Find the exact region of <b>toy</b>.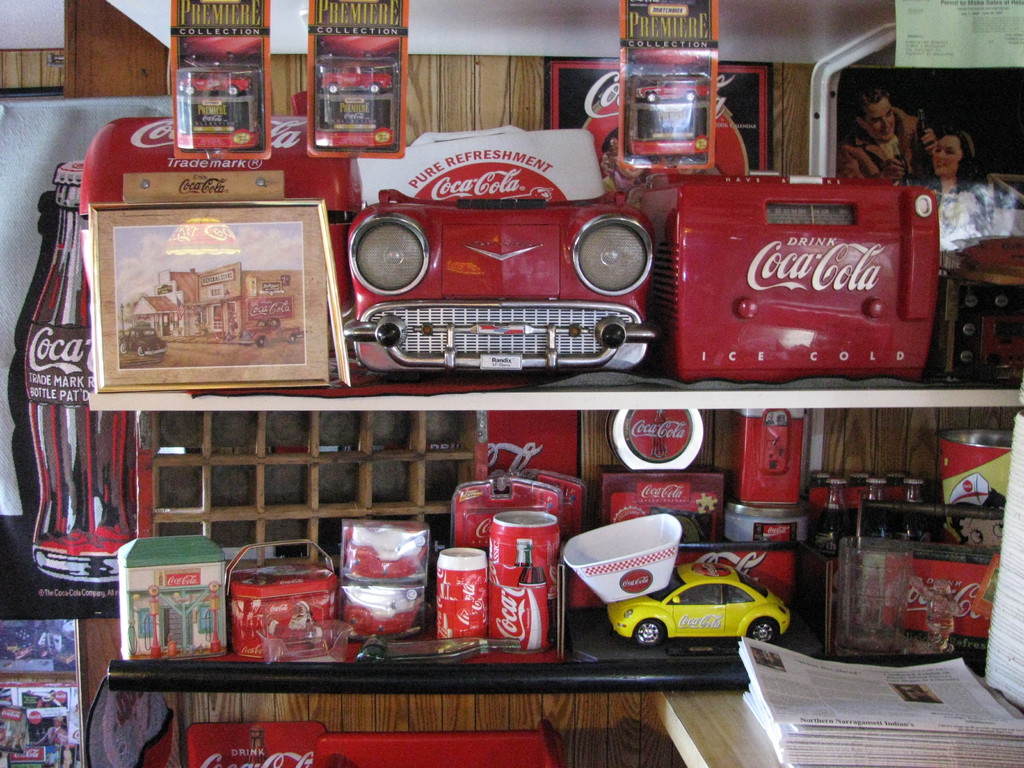
Exact region: bbox=(614, 0, 722, 173).
